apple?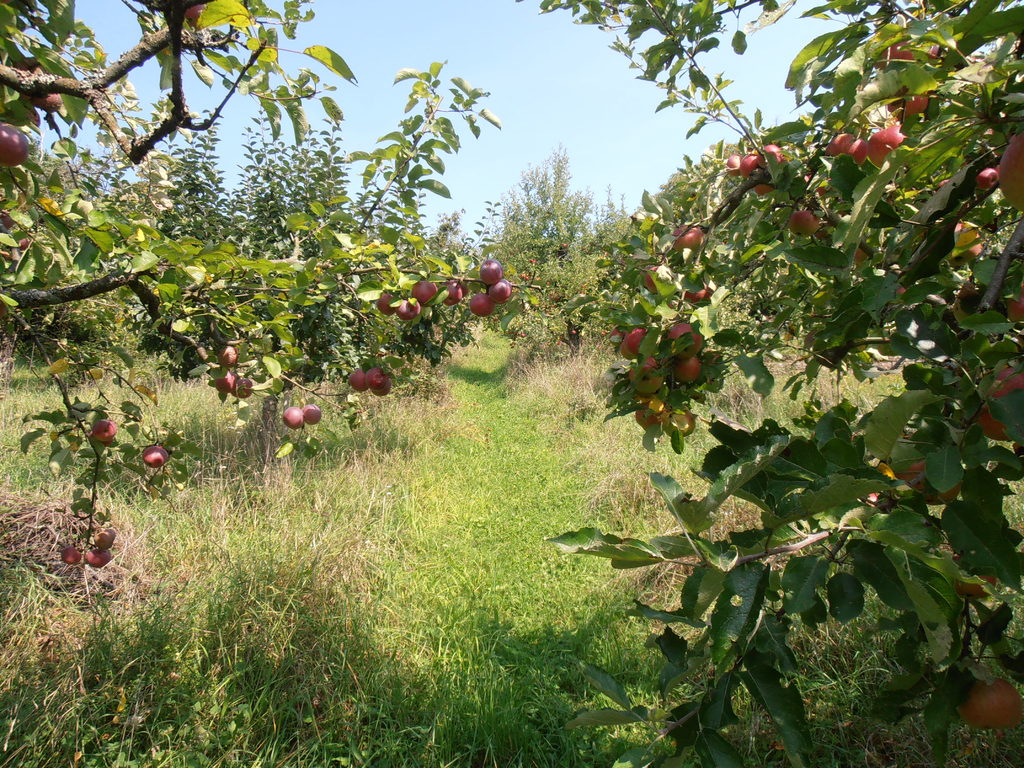
(977,365,1023,443)
